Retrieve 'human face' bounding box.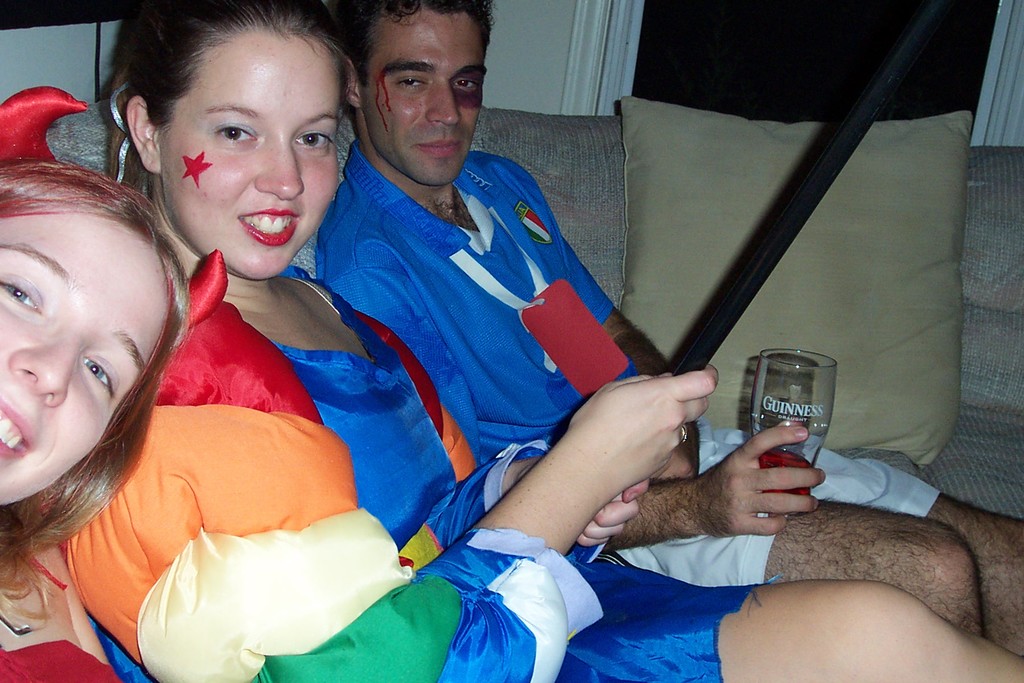
Bounding box: region(0, 217, 169, 504).
